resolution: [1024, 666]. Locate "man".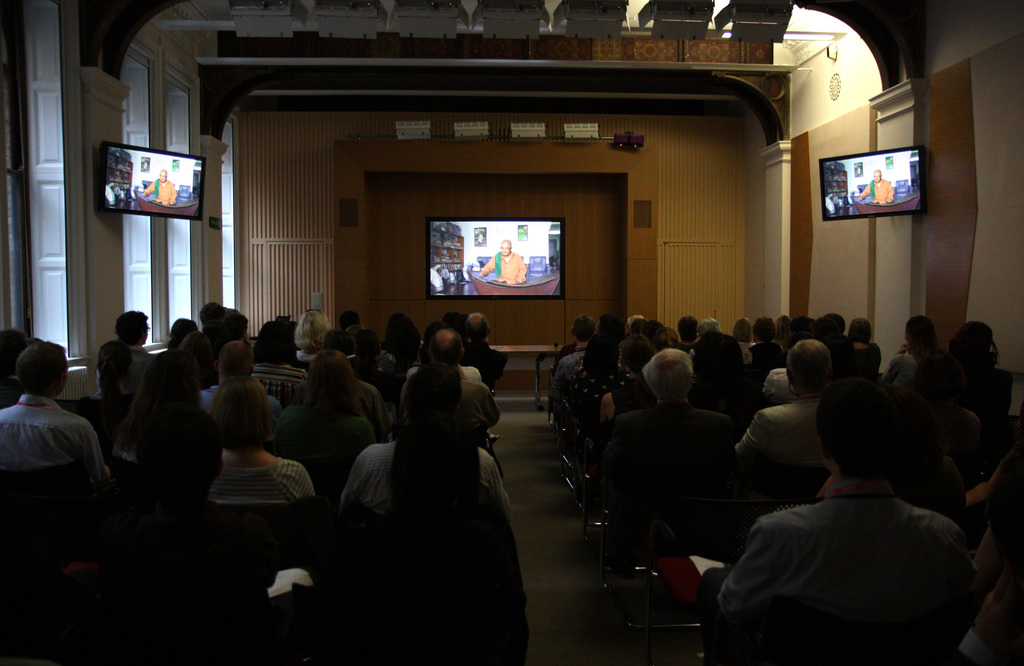
(337, 362, 514, 521).
